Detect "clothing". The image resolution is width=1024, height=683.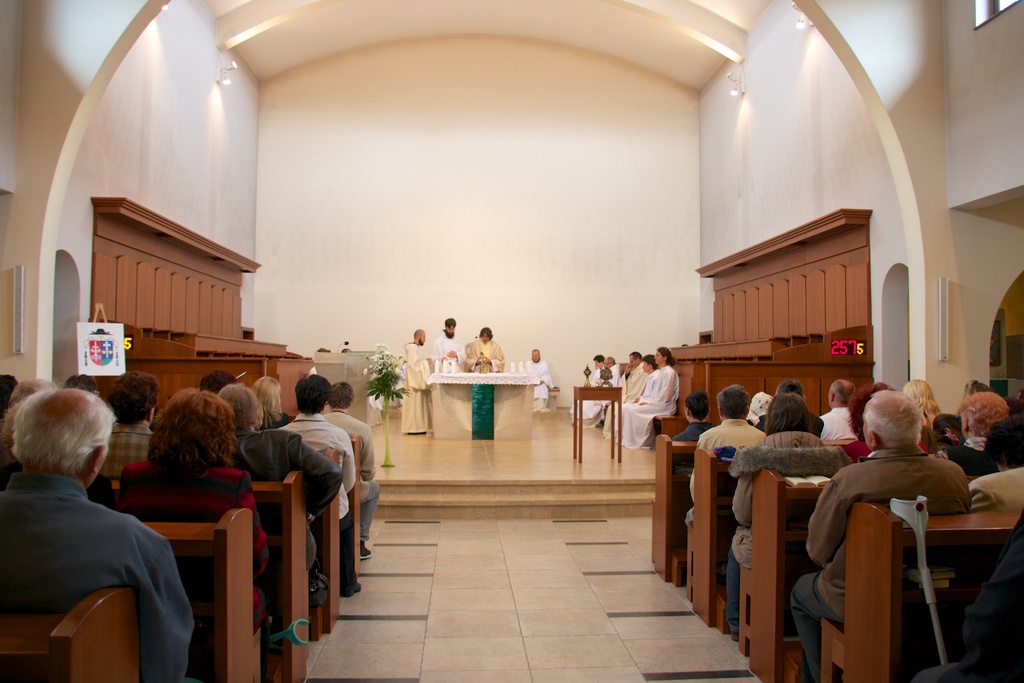
left=0, top=468, right=195, bottom=682.
